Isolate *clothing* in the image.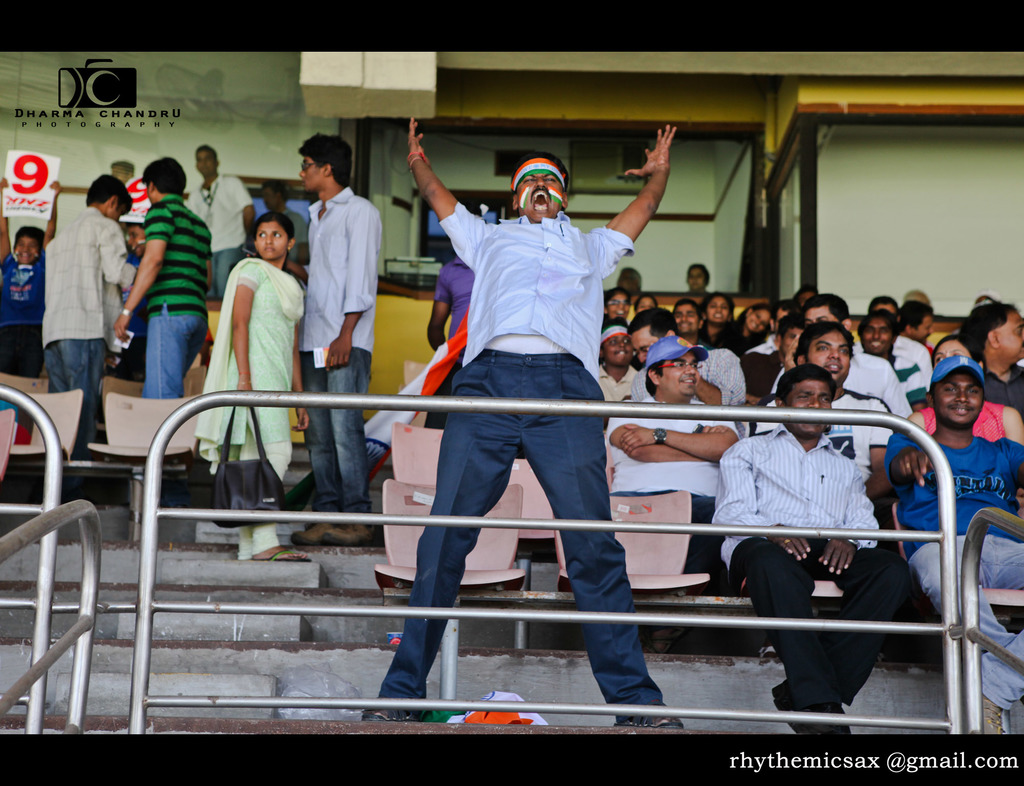
Isolated region: rect(143, 198, 222, 392).
